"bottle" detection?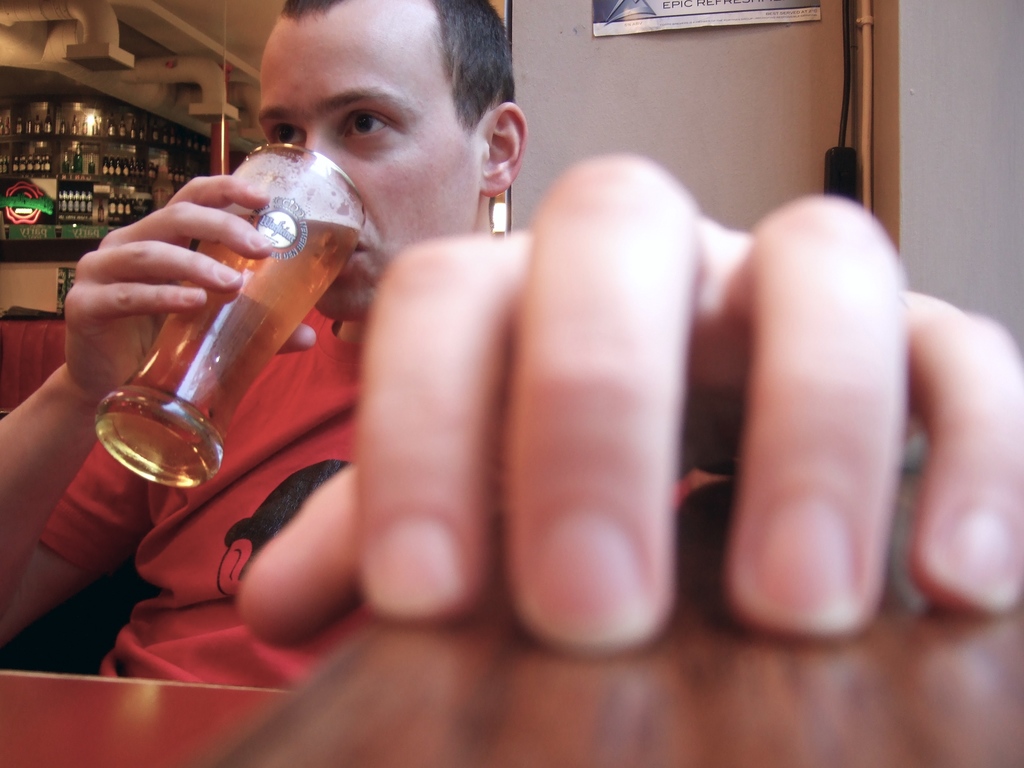
BBox(129, 120, 137, 141)
